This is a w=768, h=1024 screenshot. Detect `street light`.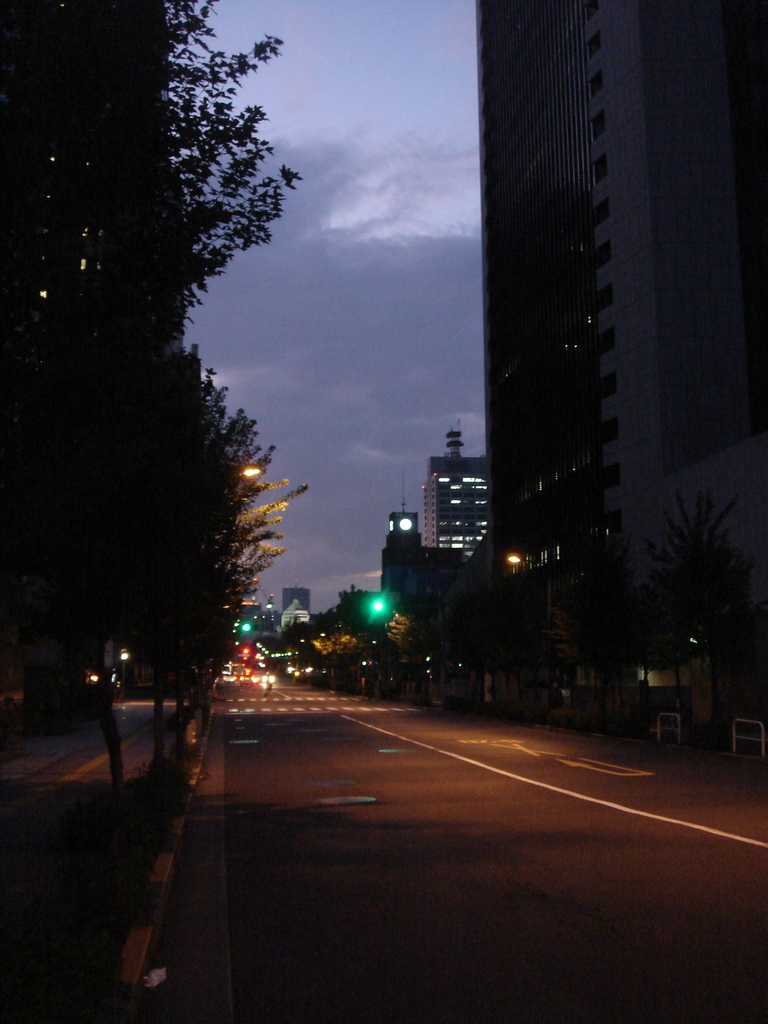
<bbox>147, 459, 260, 762</bbox>.
